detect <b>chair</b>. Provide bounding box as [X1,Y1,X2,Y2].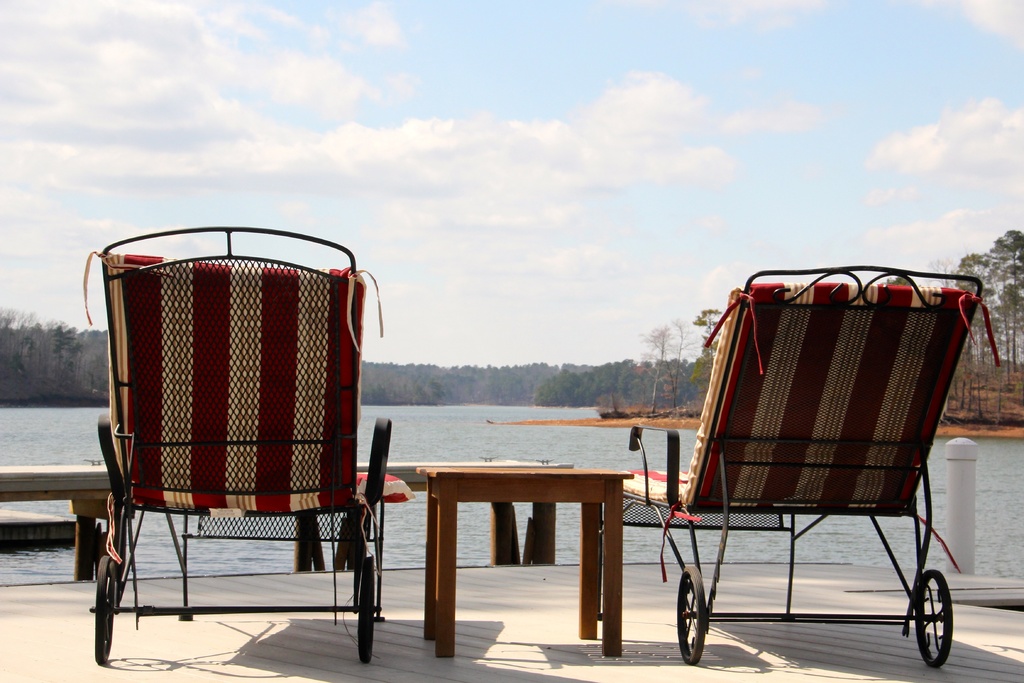
[603,261,1005,666].
